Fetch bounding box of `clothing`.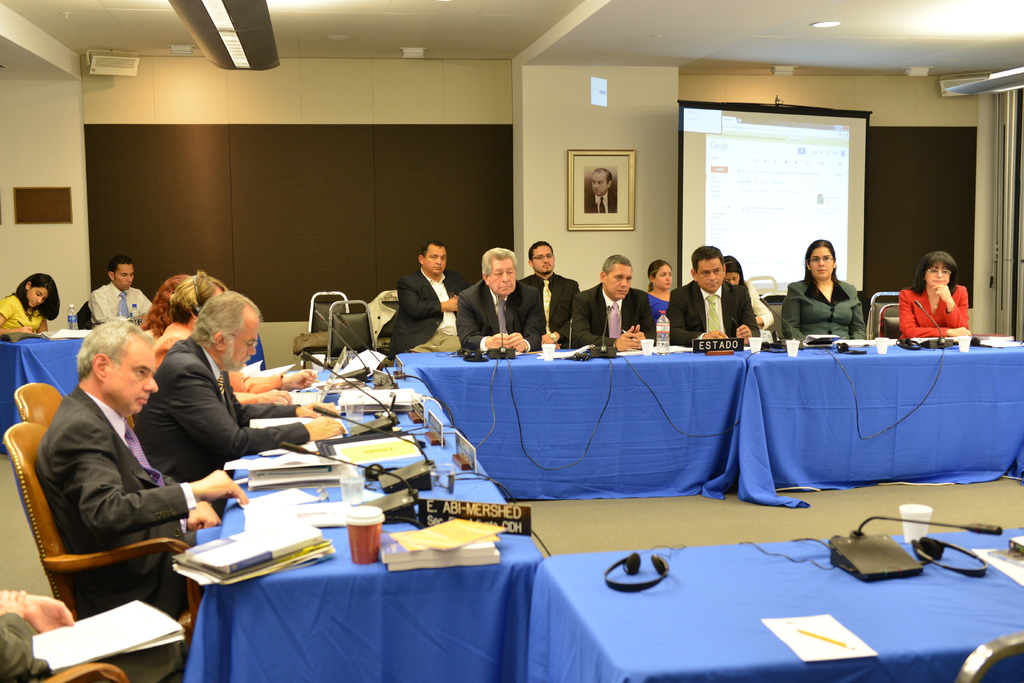
Bbox: [669,284,760,352].
